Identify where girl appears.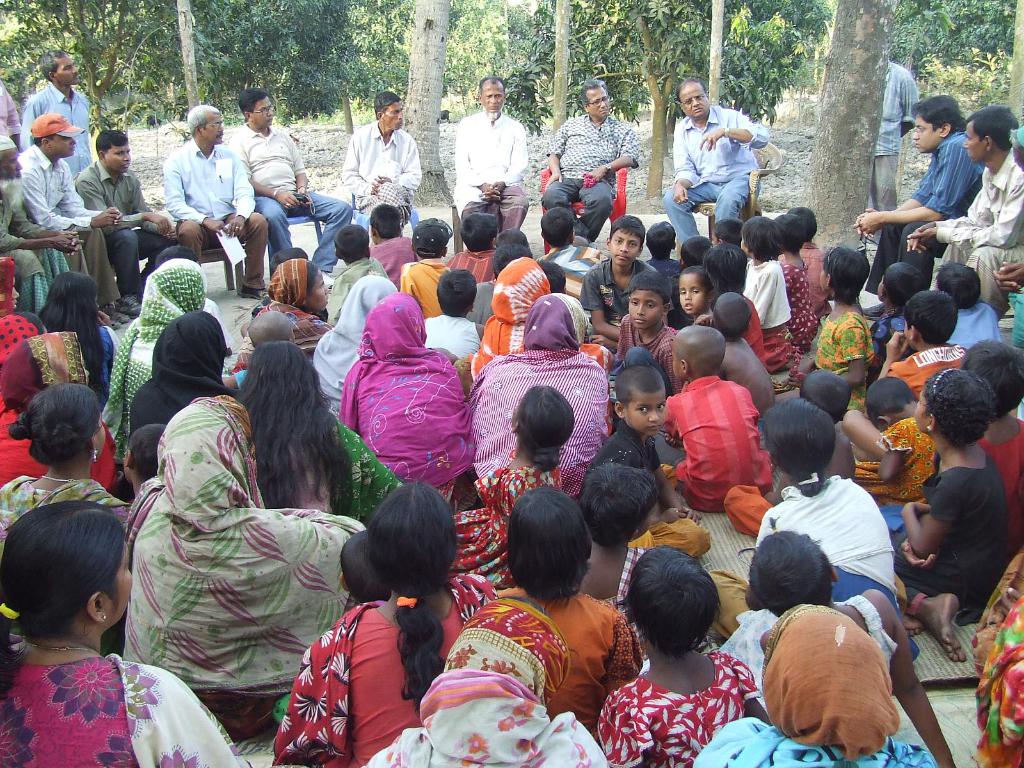
Appears at detection(674, 262, 721, 323).
